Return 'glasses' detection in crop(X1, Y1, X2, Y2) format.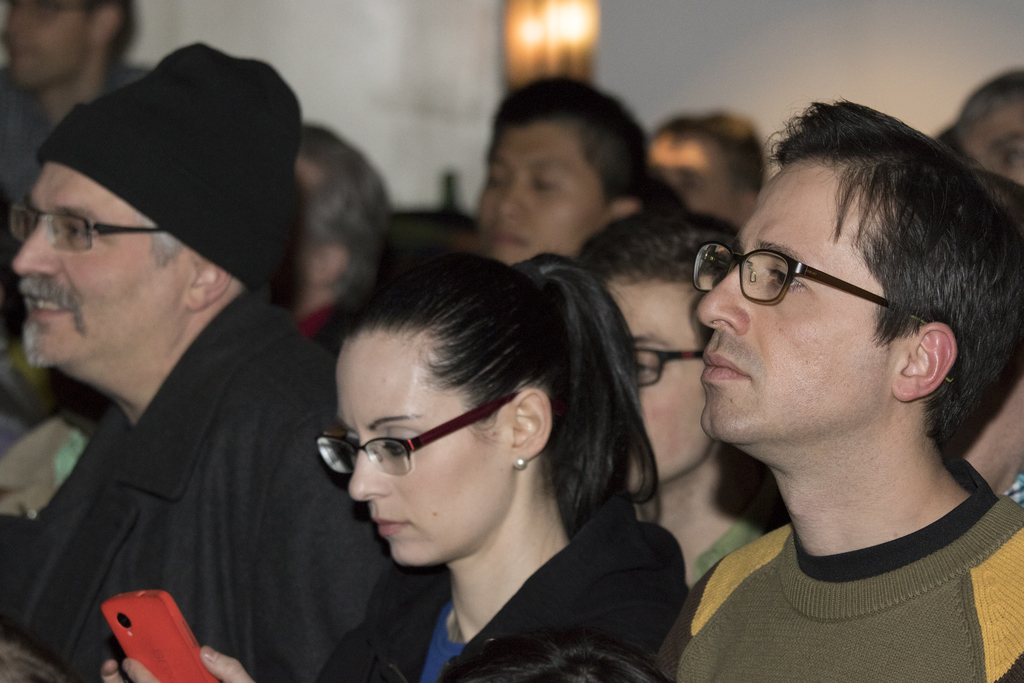
crop(701, 236, 925, 322).
